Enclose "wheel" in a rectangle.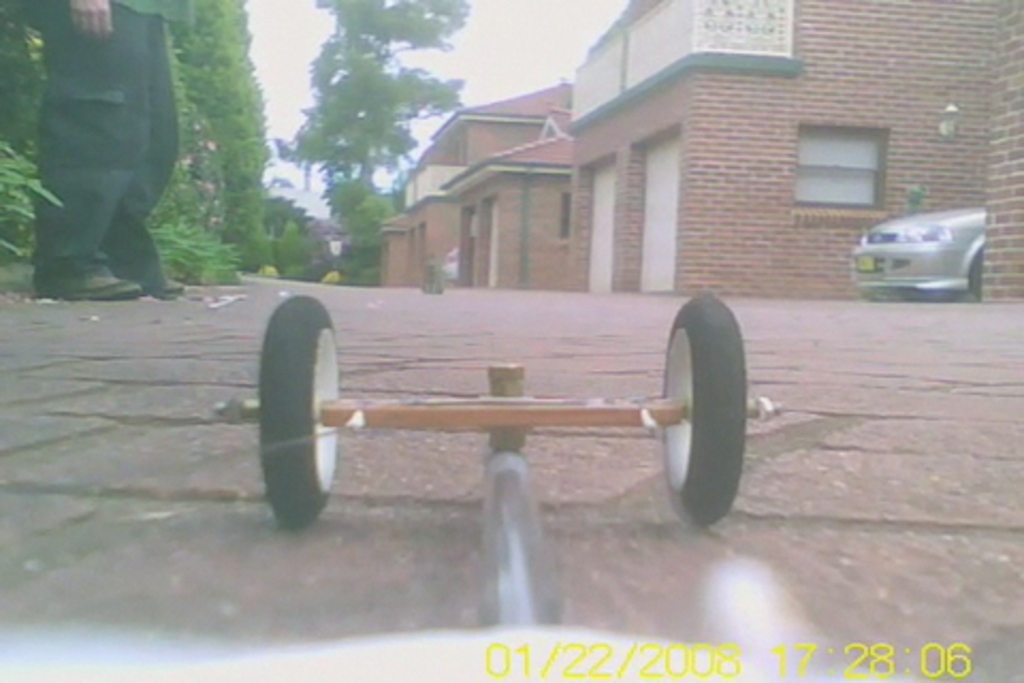
x1=651, y1=303, x2=747, y2=517.
